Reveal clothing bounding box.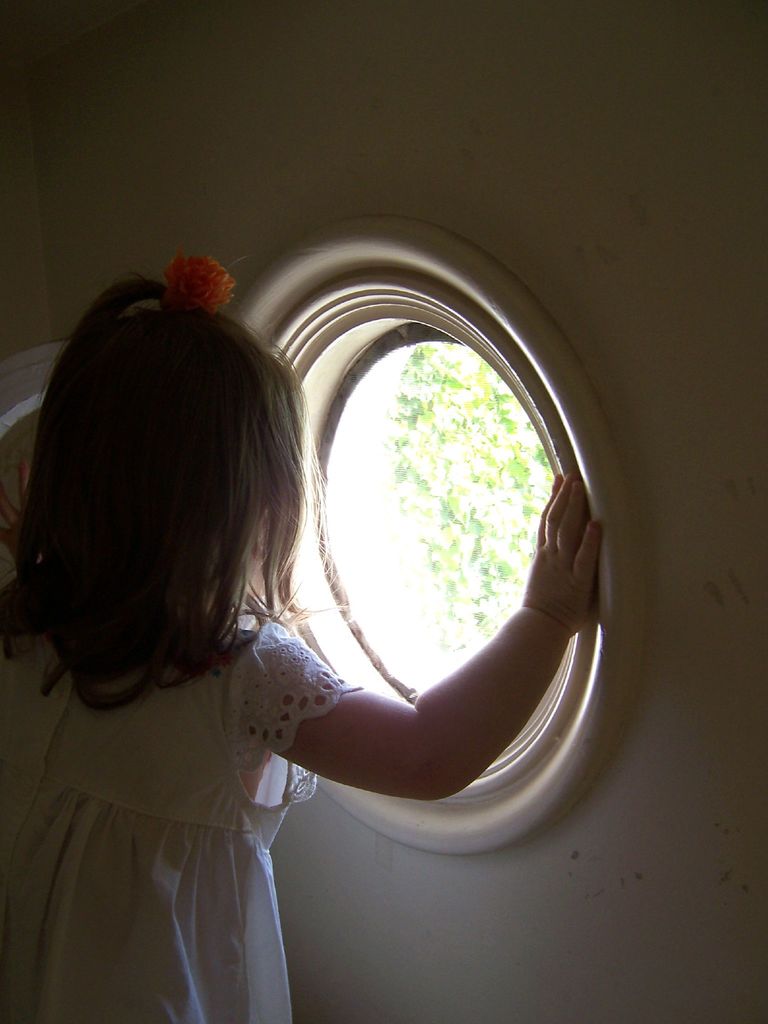
Revealed: x1=15 y1=541 x2=367 y2=995.
